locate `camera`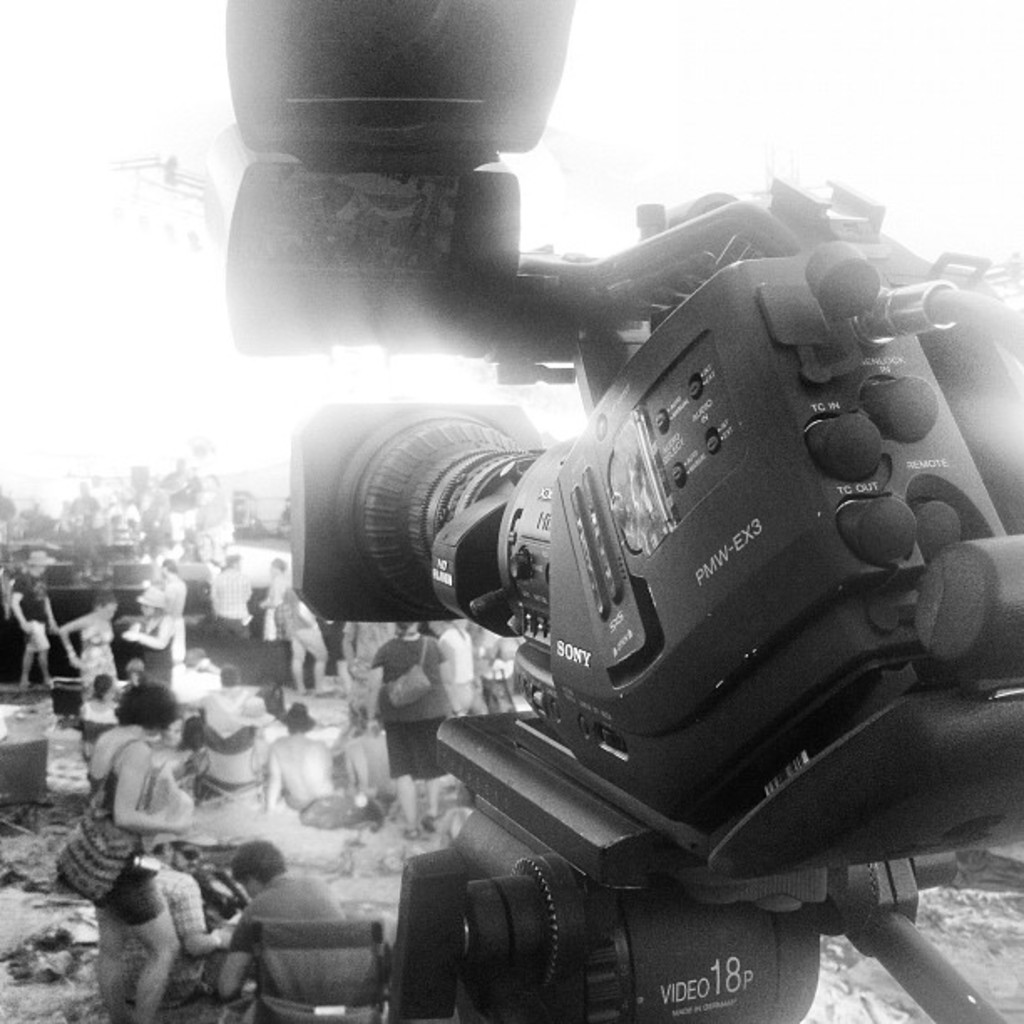
box=[283, 186, 1002, 1023]
